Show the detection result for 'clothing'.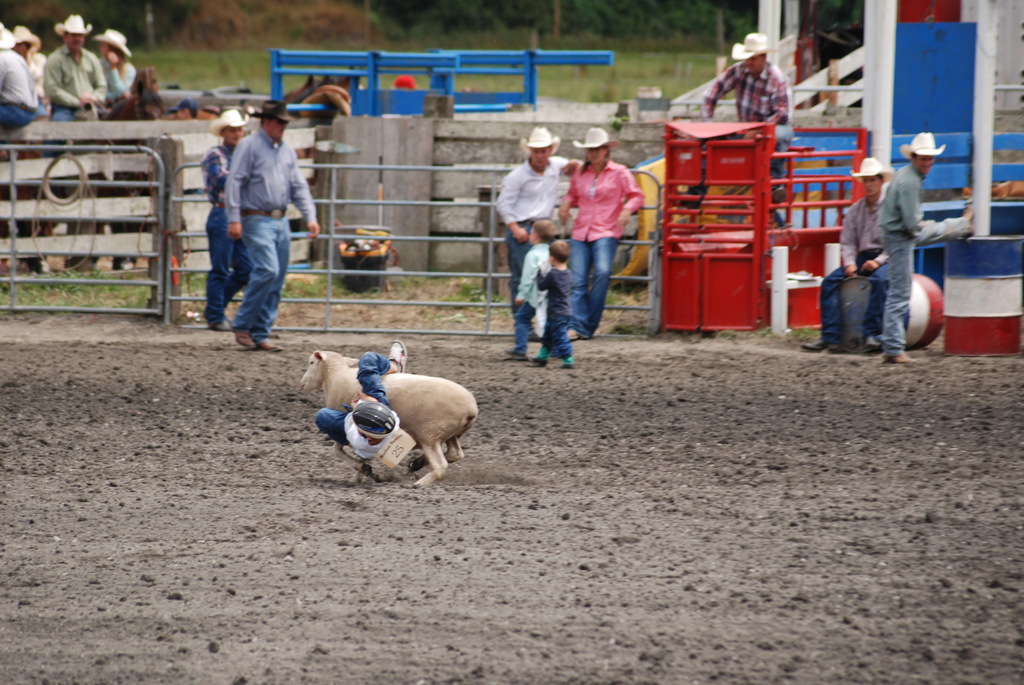
40, 40, 120, 141.
